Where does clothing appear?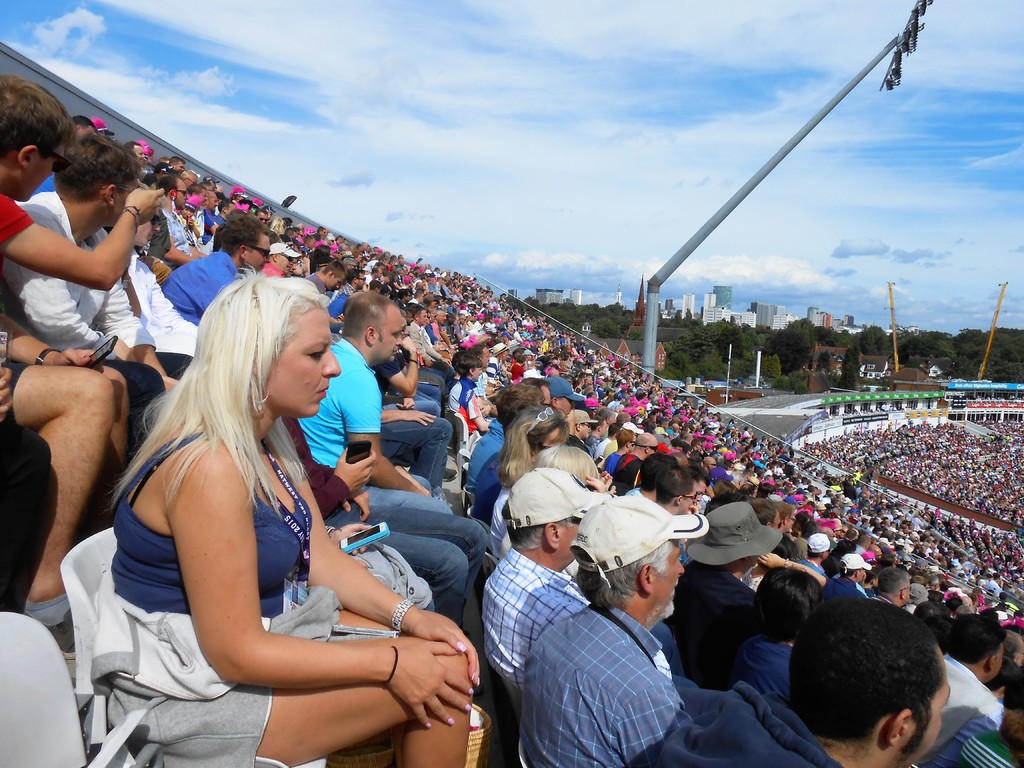
Appears at 520, 601, 687, 767.
